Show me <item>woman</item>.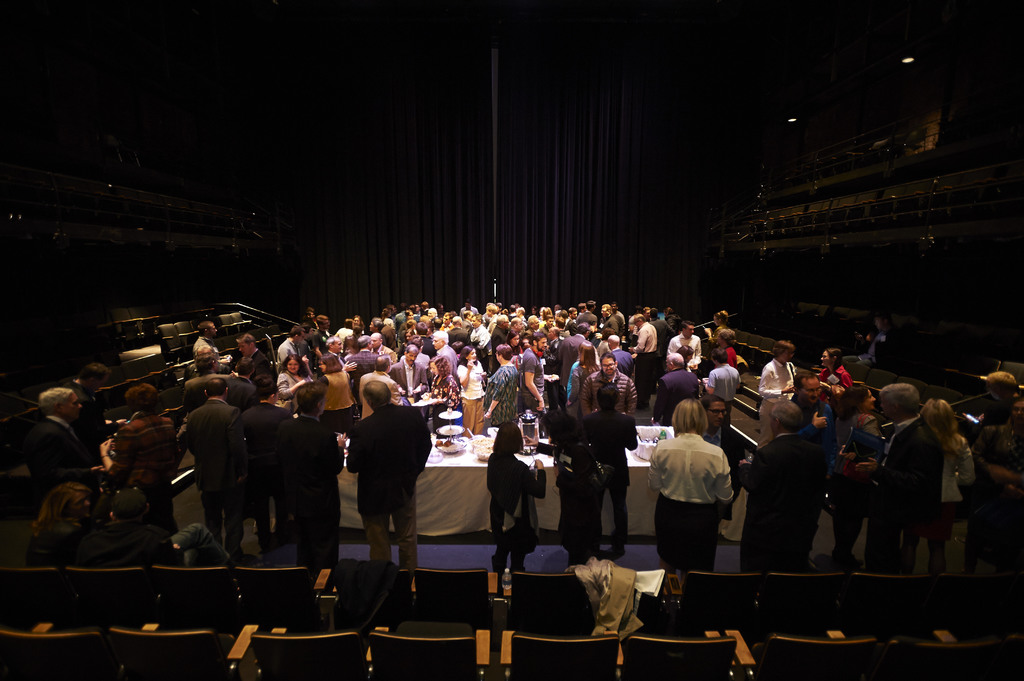
<item>woman</item> is here: l=483, t=343, r=517, b=427.
